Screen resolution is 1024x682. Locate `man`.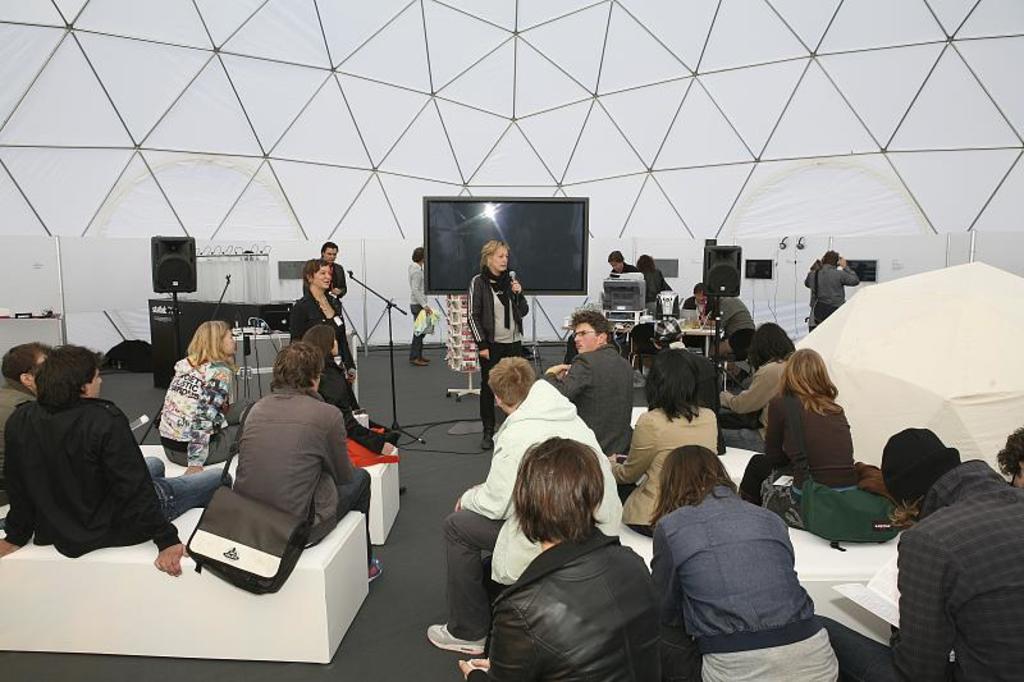
(404, 243, 431, 370).
